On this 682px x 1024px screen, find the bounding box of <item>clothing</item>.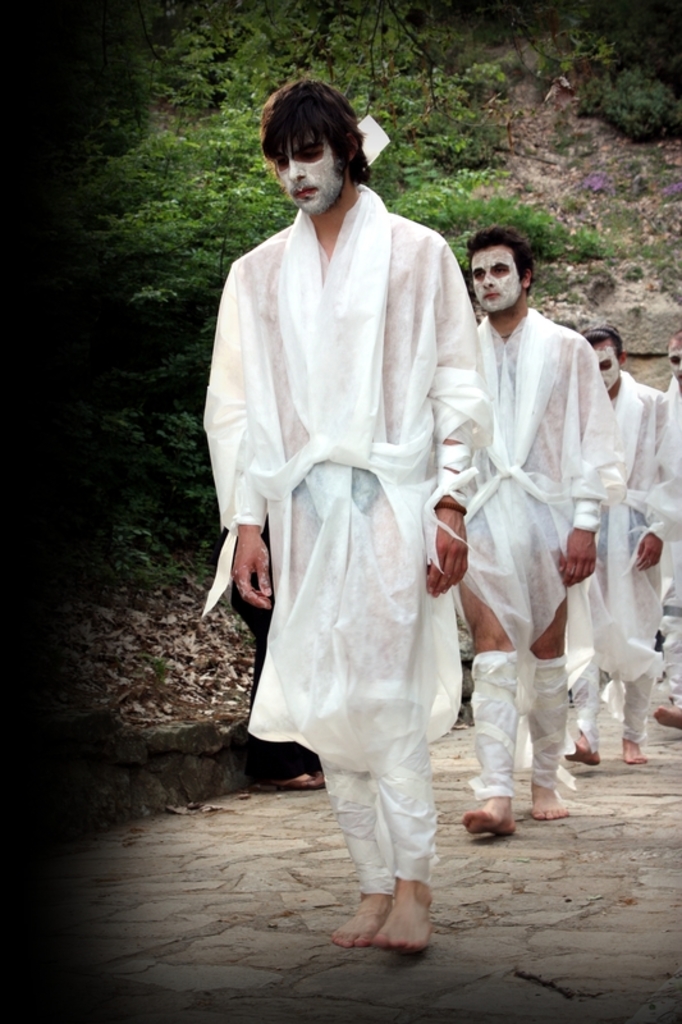
Bounding box: bbox=(464, 303, 621, 653).
